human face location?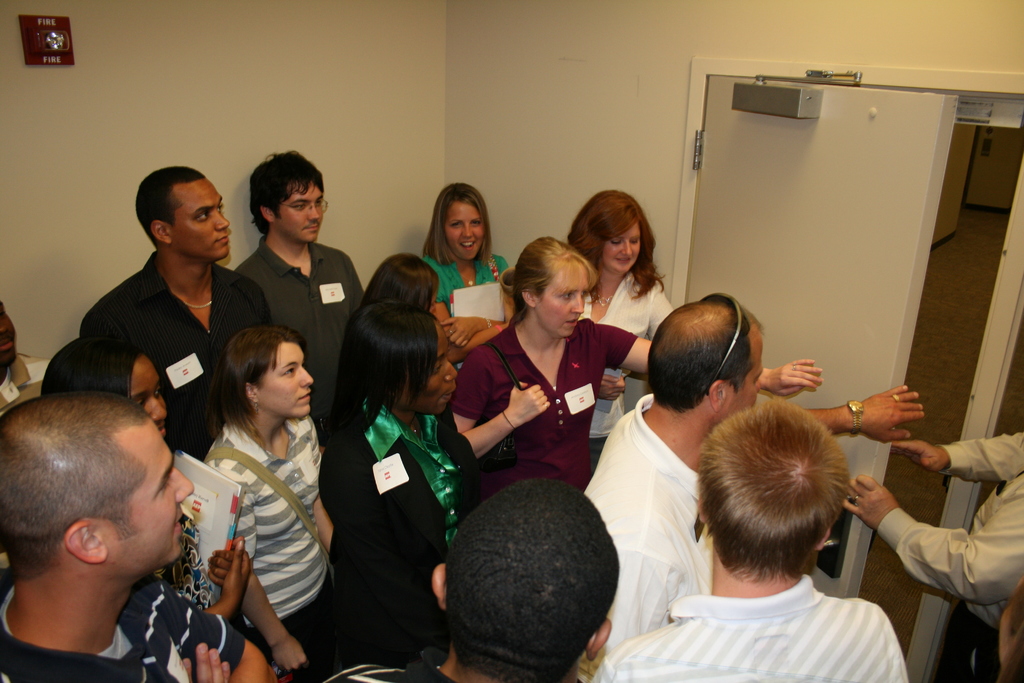
rect(261, 346, 317, 422)
